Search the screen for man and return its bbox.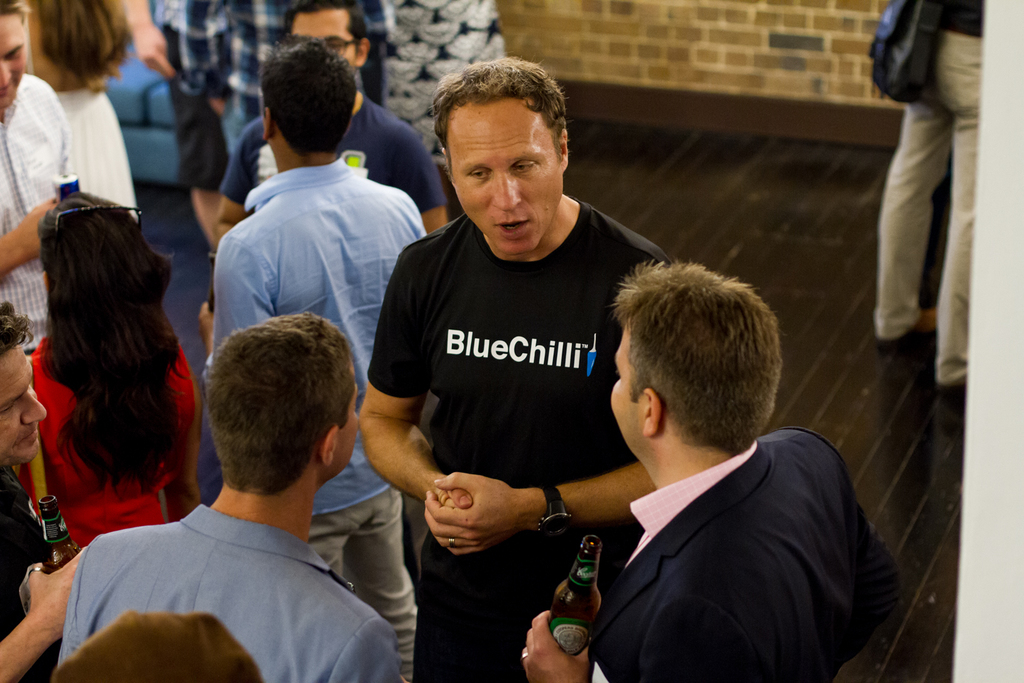
Found: locate(872, 0, 984, 383).
